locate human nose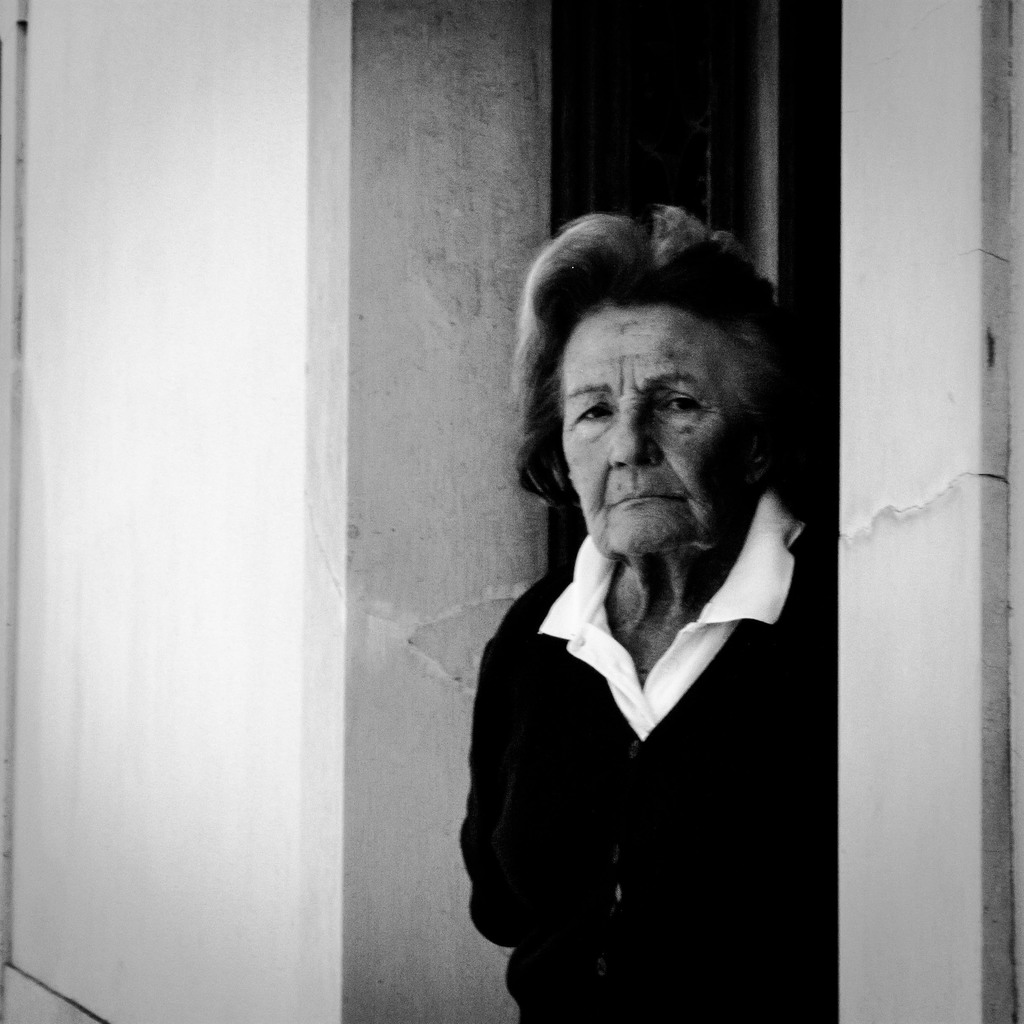
region(611, 393, 665, 463)
